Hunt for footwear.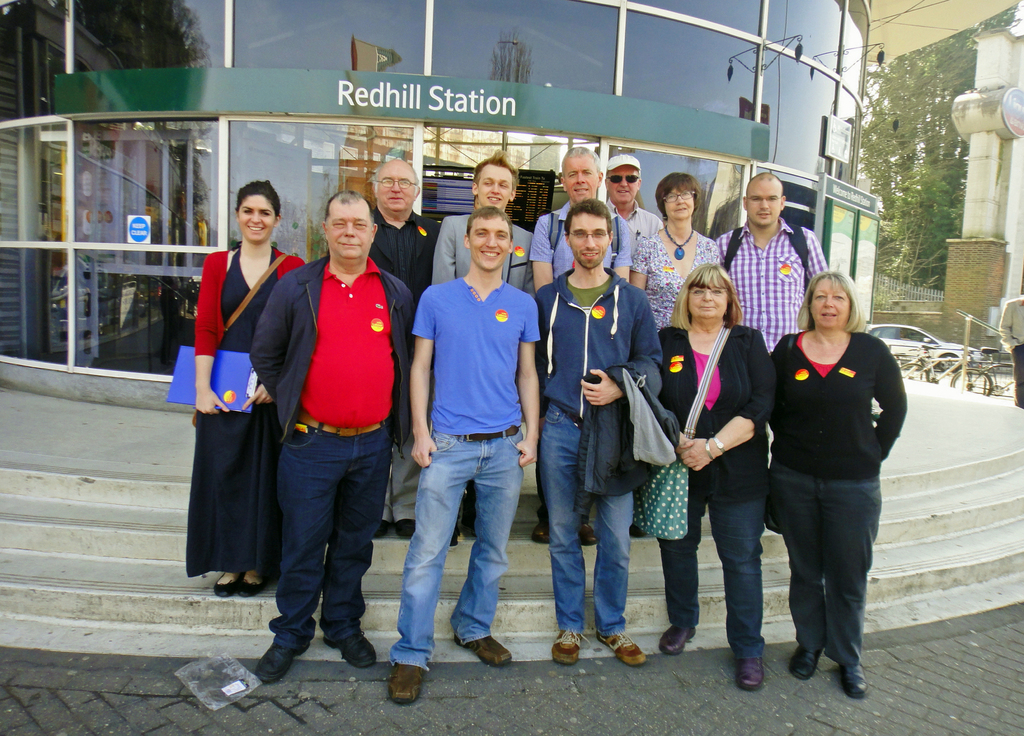
Hunted down at crop(582, 521, 600, 546).
